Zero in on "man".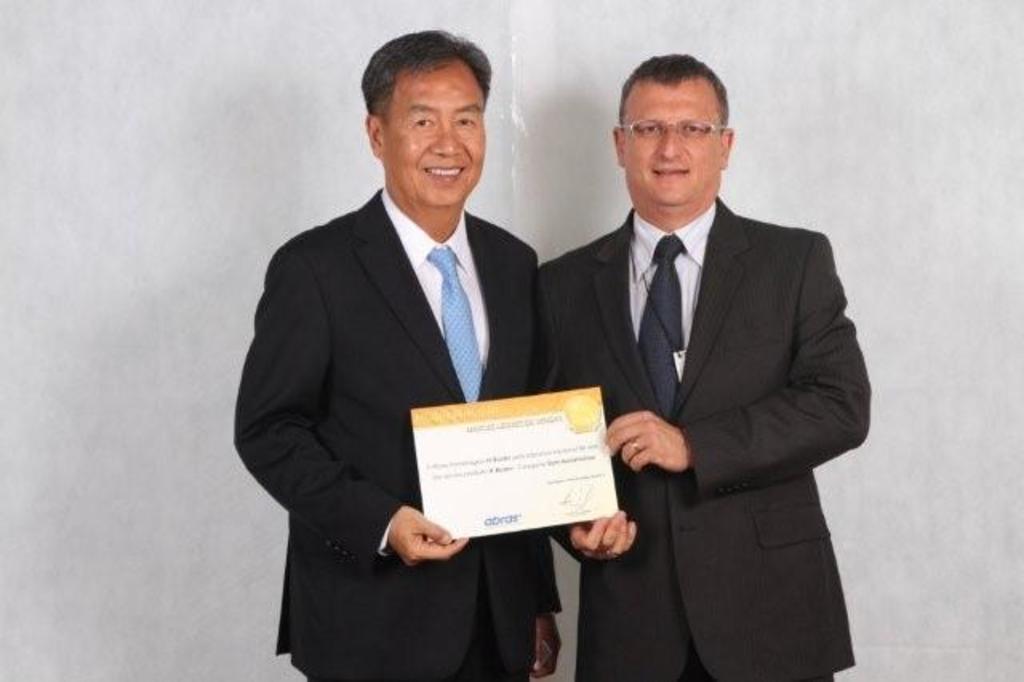
Zeroed in: crop(238, 34, 563, 681).
